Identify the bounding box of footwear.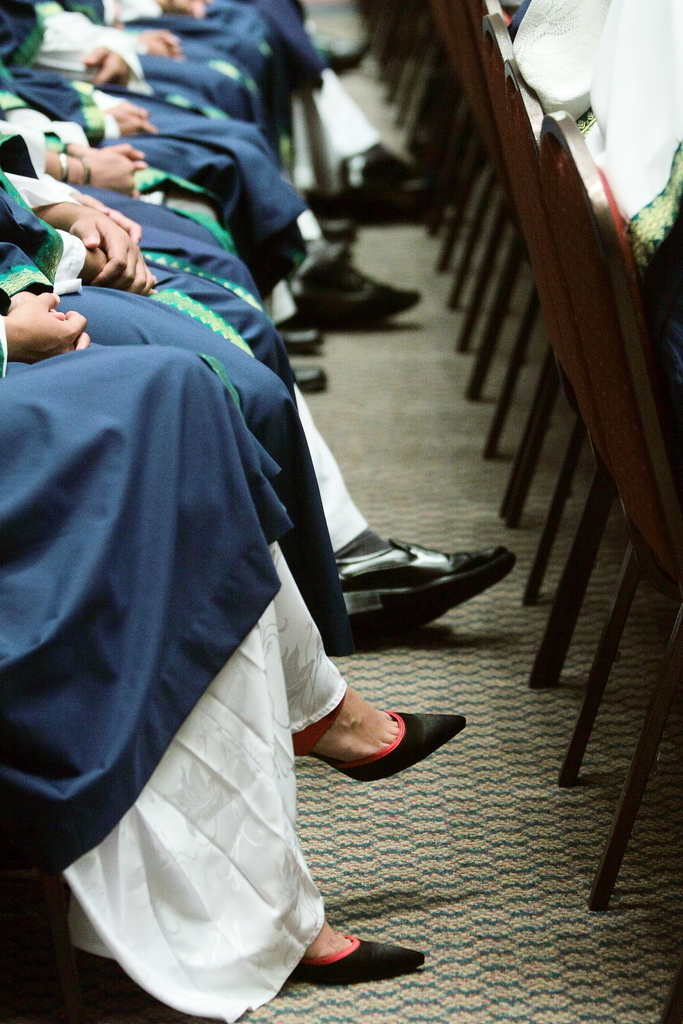
l=292, t=361, r=329, b=392.
